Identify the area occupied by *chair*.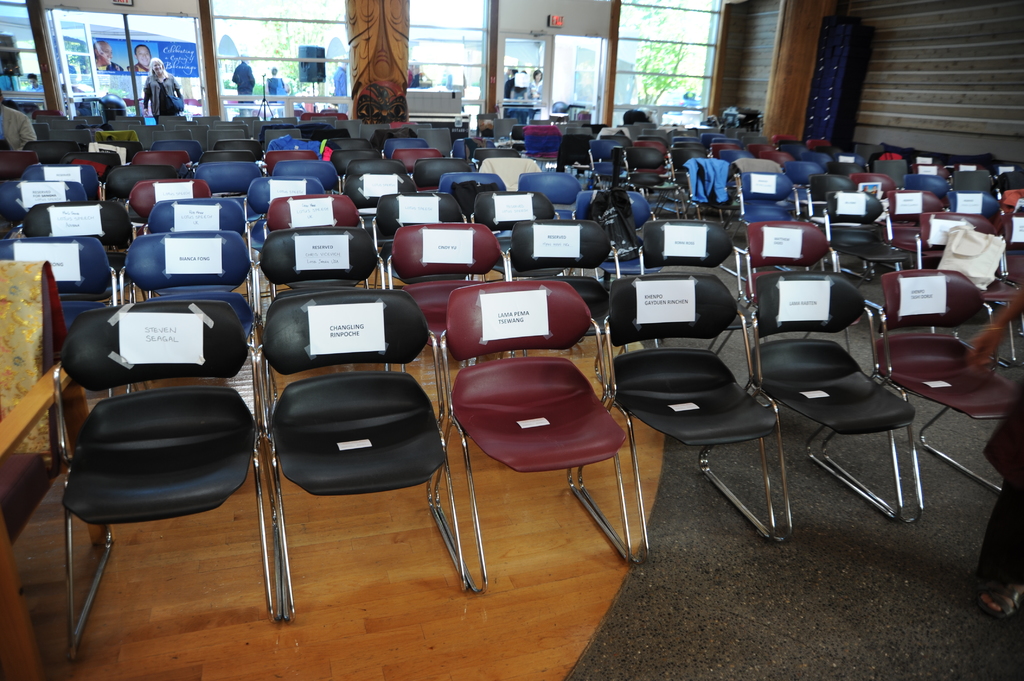
Area: 899,172,950,201.
